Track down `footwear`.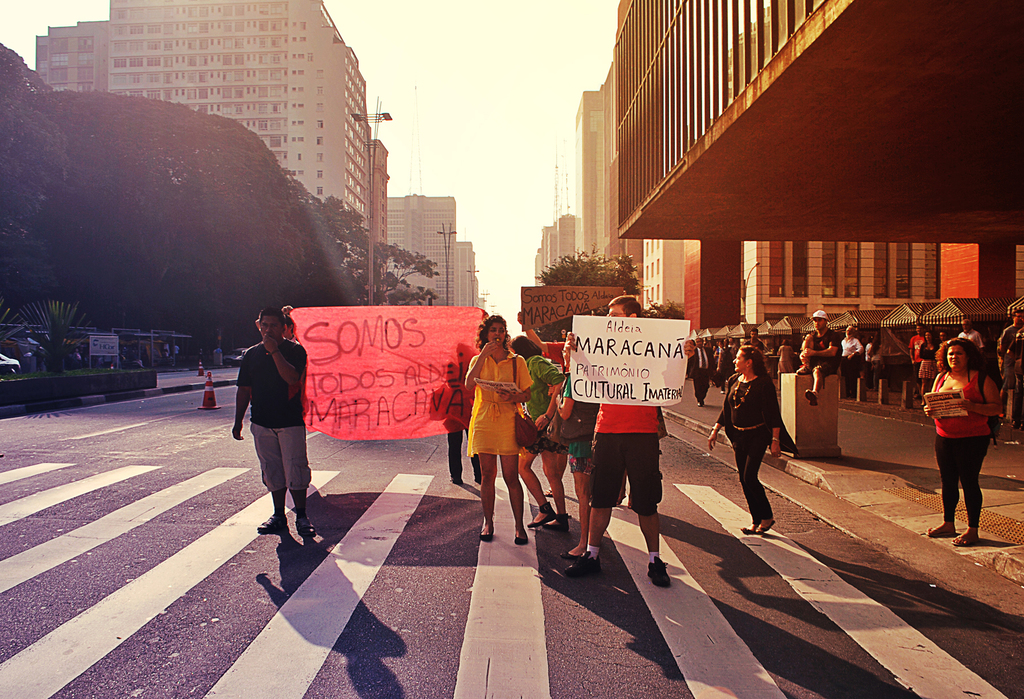
Tracked to <region>648, 565, 662, 587</region>.
